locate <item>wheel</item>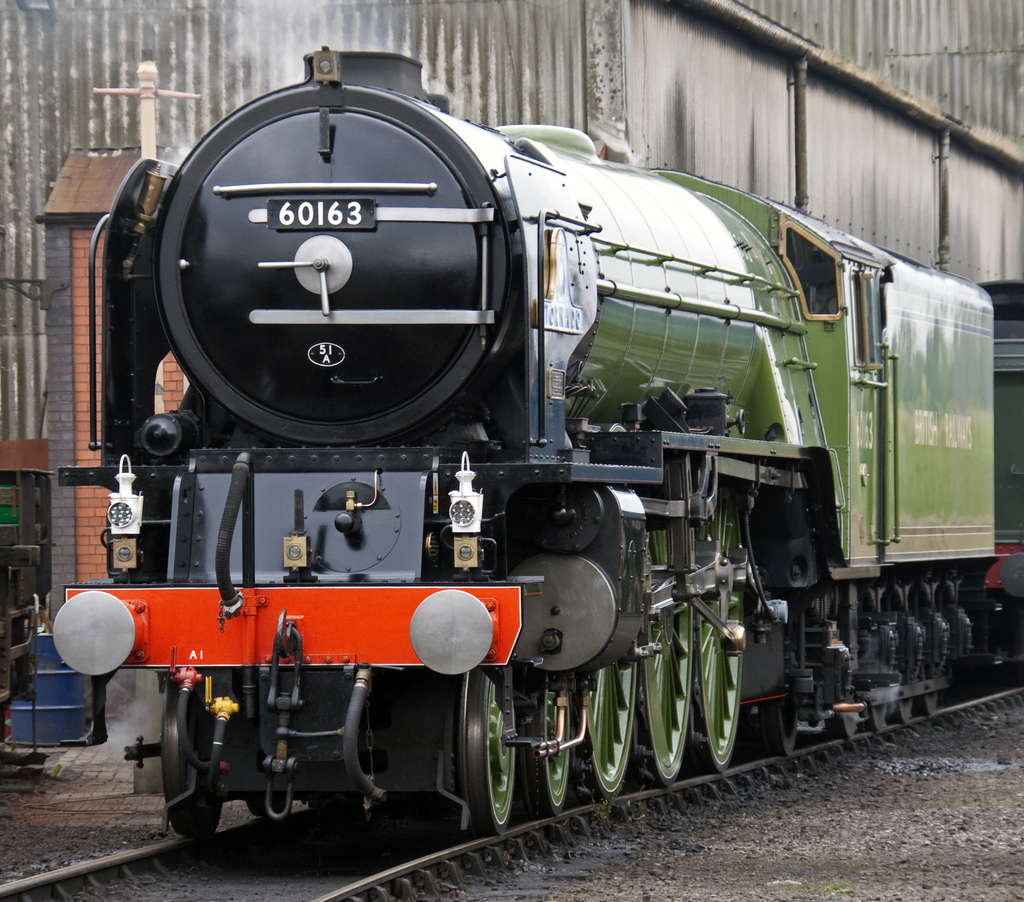
x1=638 y1=523 x2=694 y2=776
